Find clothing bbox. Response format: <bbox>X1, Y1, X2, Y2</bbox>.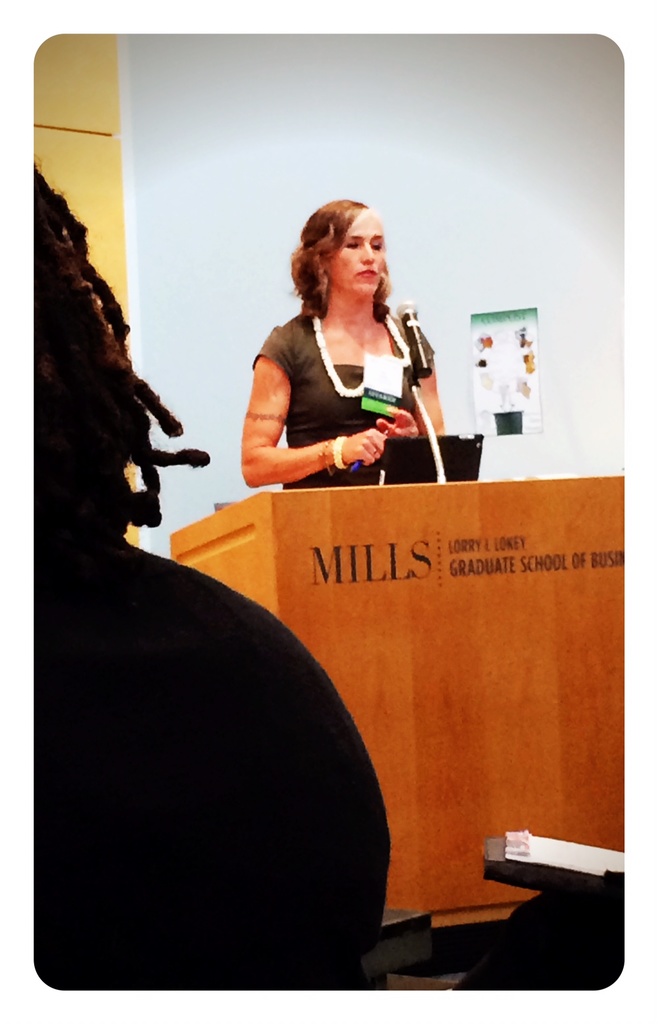
<bbox>247, 299, 482, 491</bbox>.
